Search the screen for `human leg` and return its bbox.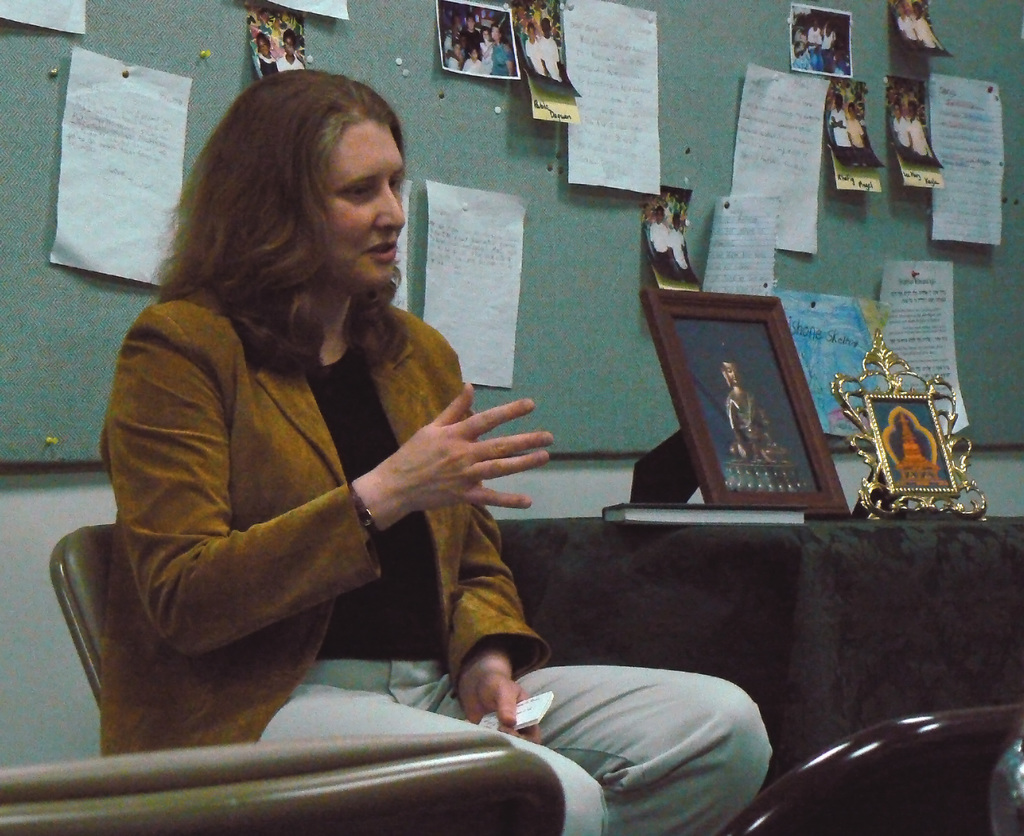
Found: x1=496, y1=662, x2=748, y2=815.
